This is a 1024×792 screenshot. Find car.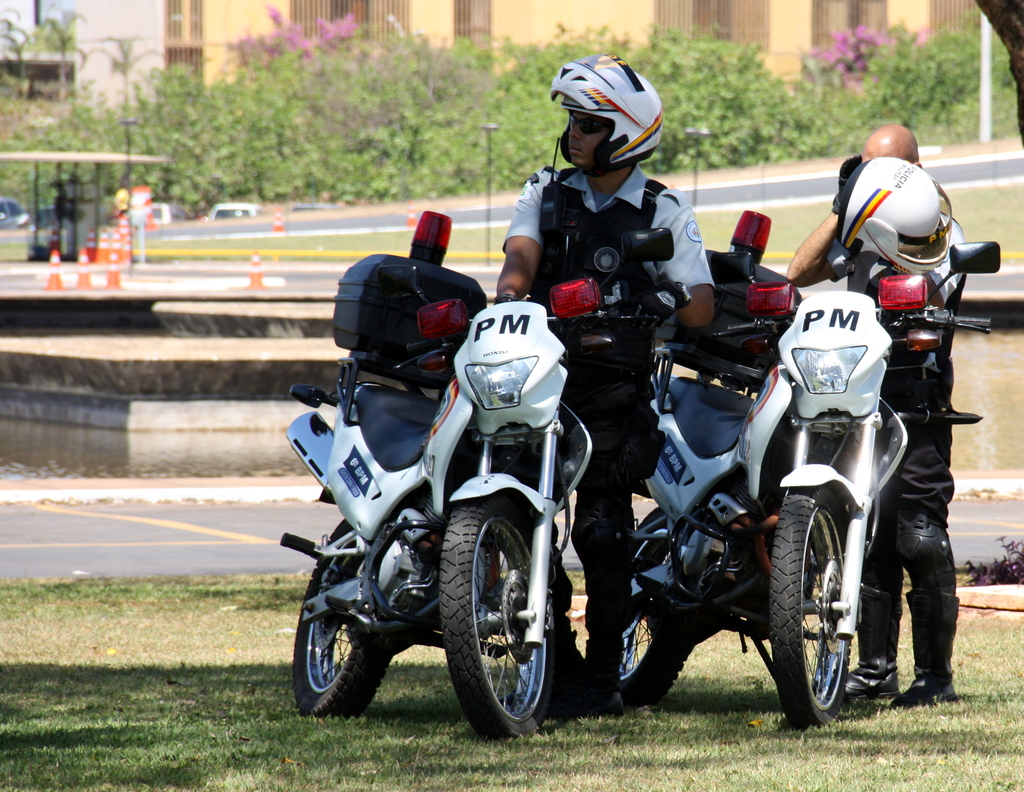
Bounding box: [x1=0, y1=191, x2=44, y2=232].
